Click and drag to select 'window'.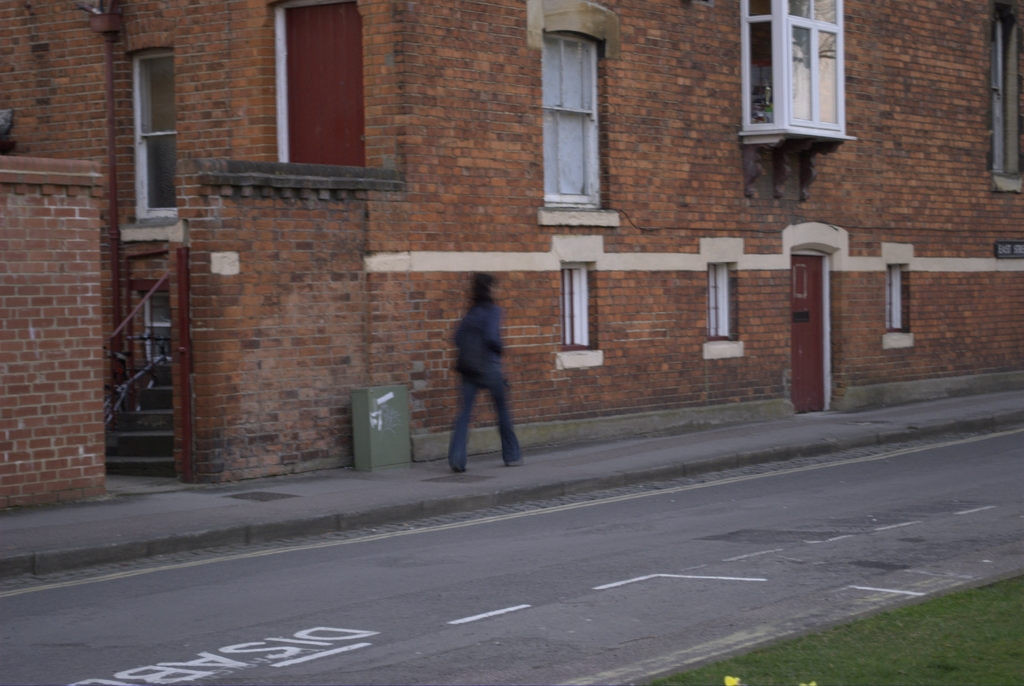
Selection: l=545, t=235, r=604, b=372.
